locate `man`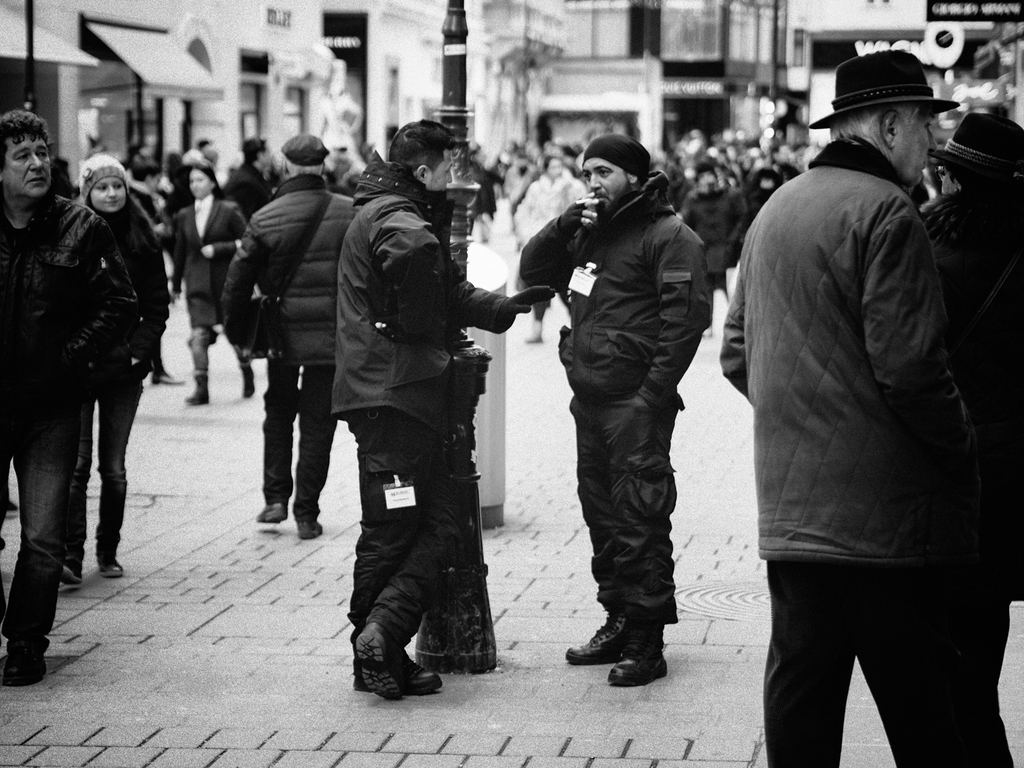
[left=722, top=26, right=998, bottom=767]
